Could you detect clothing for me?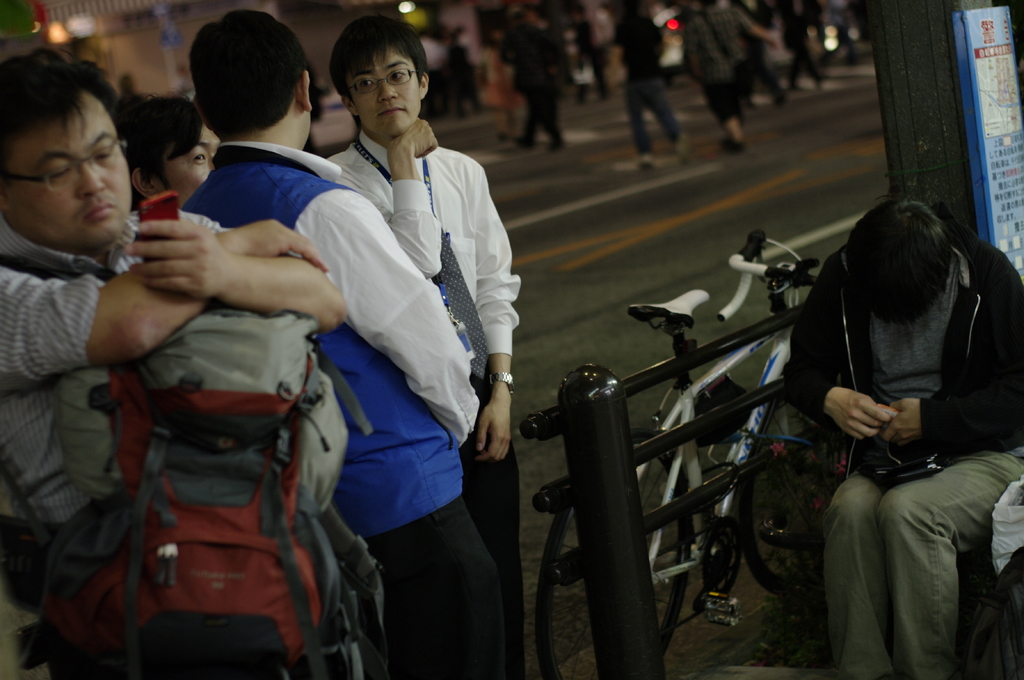
Detection result: BBox(614, 13, 683, 163).
